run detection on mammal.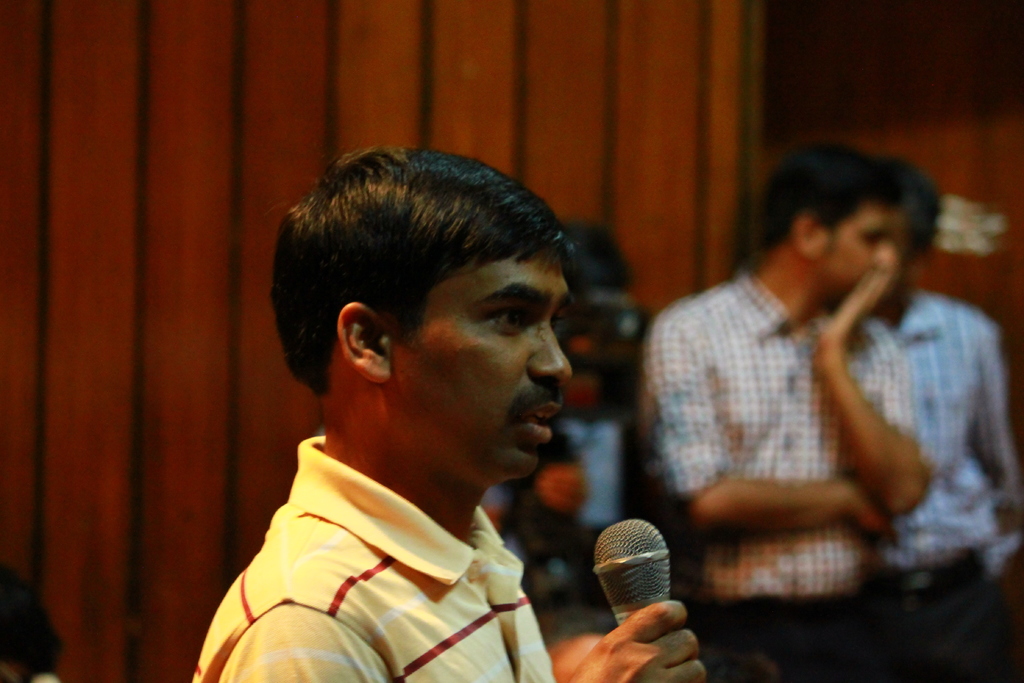
Result: <box>488,216,657,620</box>.
